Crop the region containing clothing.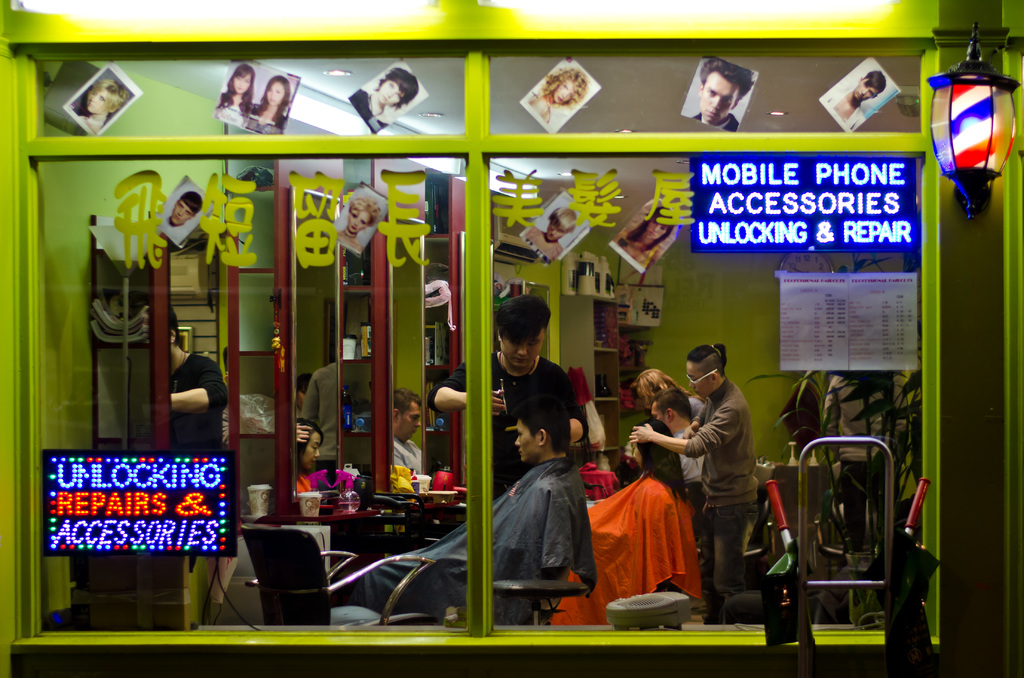
Crop region: [left=170, top=353, right=226, bottom=449].
